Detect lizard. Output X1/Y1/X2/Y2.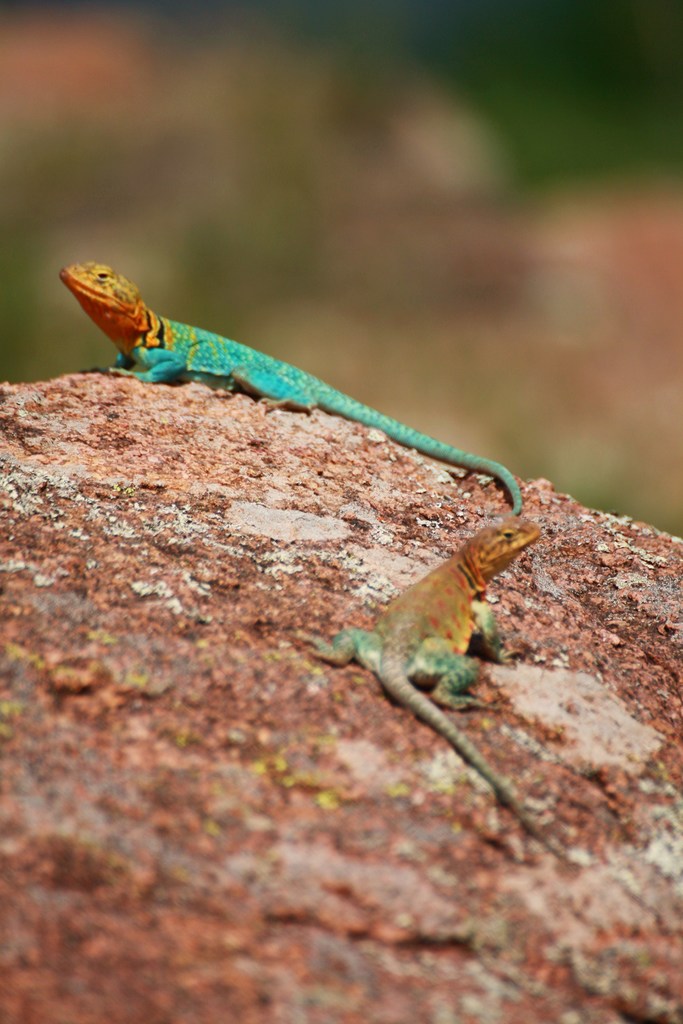
318/506/549/853.
